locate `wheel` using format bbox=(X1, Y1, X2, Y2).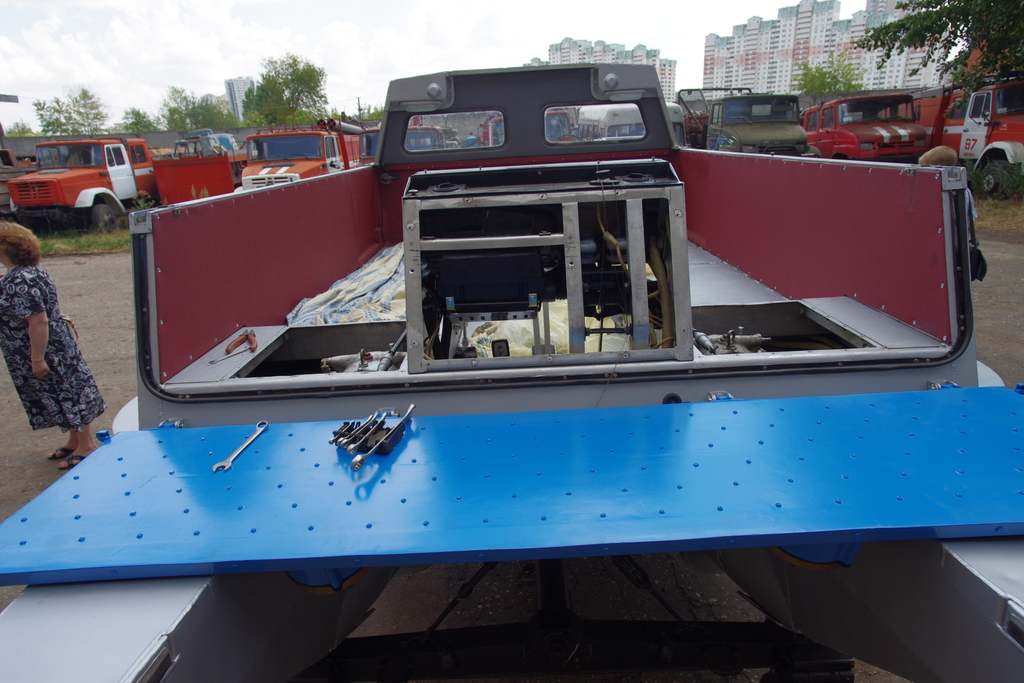
bbox=(89, 203, 116, 240).
